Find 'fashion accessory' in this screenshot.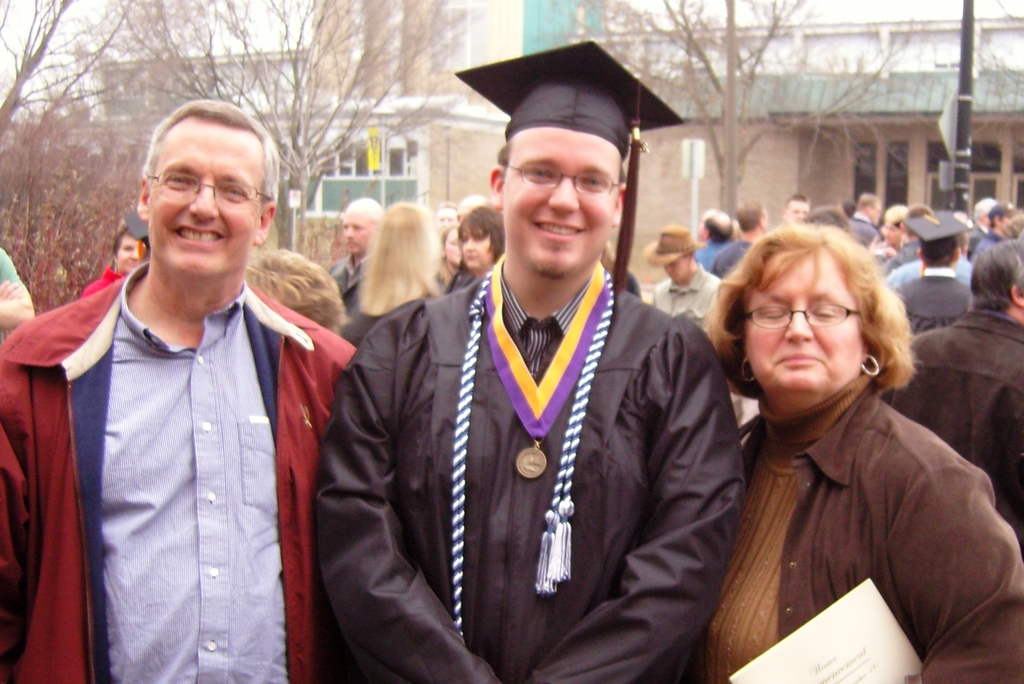
The bounding box for 'fashion accessory' is (x1=740, y1=357, x2=755, y2=386).
